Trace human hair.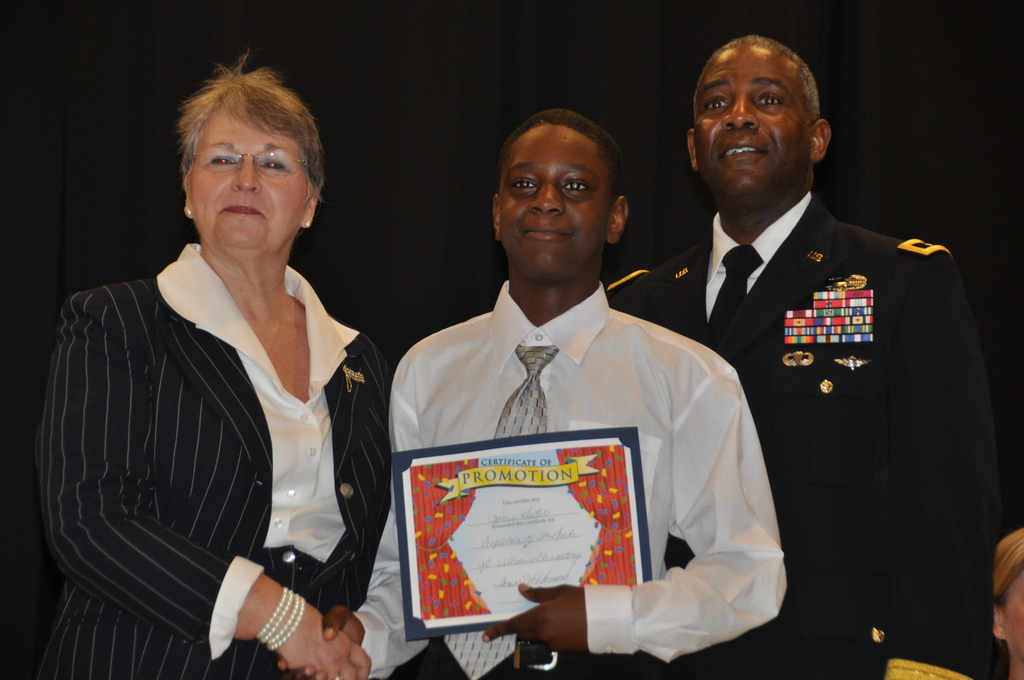
Traced to [690, 31, 819, 124].
